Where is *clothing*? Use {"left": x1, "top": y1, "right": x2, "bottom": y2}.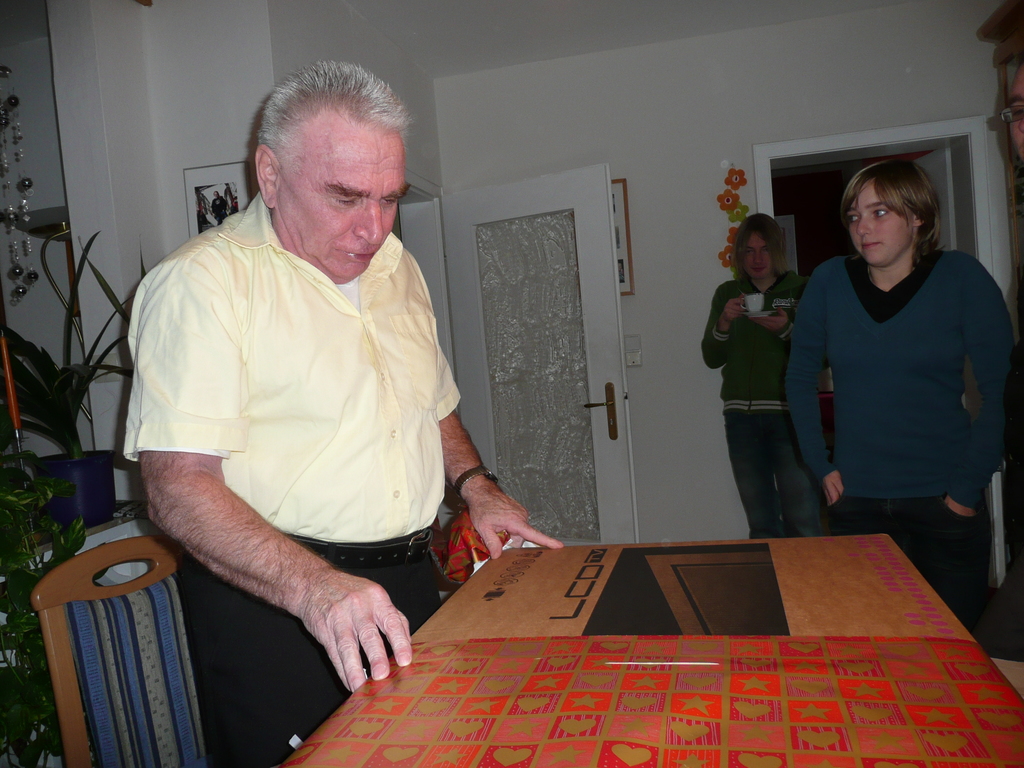
{"left": 703, "top": 270, "right": 826, "bottom": 544}.
